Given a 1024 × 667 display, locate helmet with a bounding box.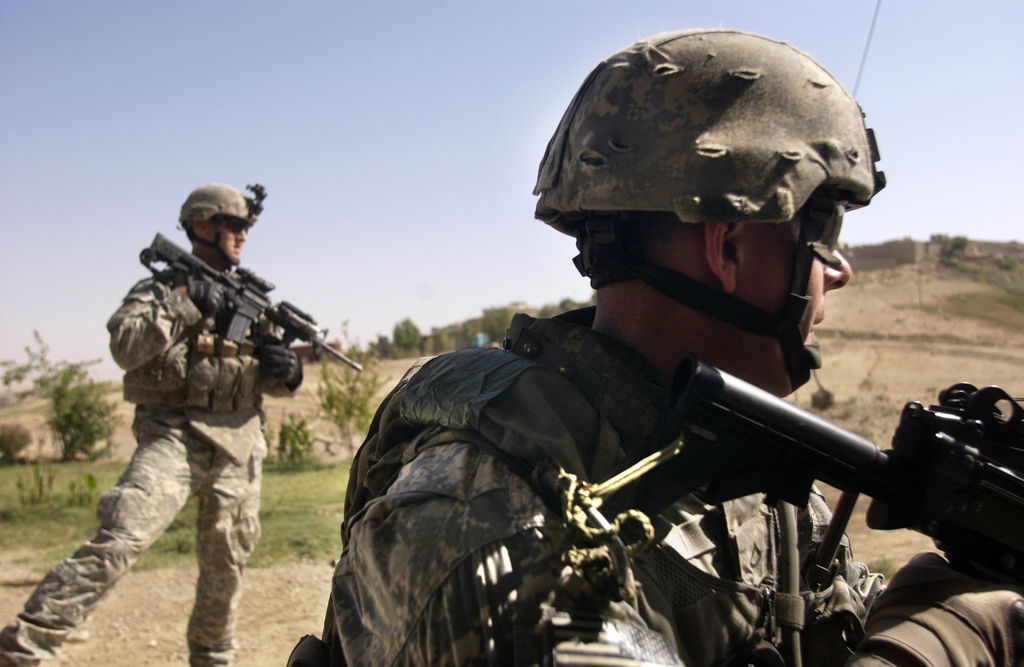
Located: 179, 182, 264, 264.
